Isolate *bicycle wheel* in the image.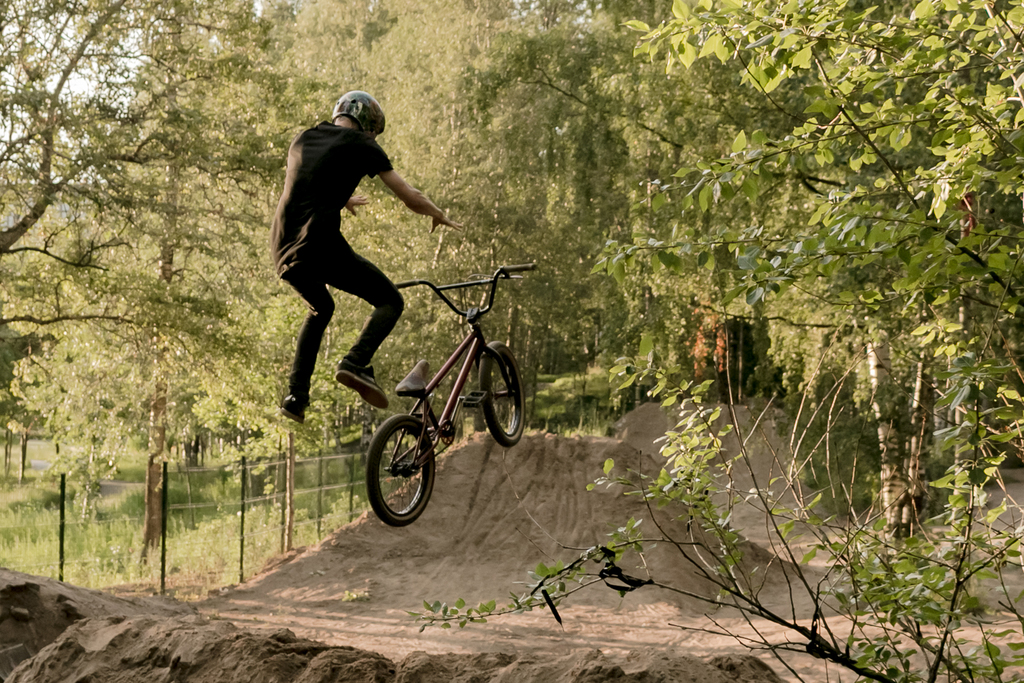
Isolated region: <region>477, 342, 524, 448</region>.
